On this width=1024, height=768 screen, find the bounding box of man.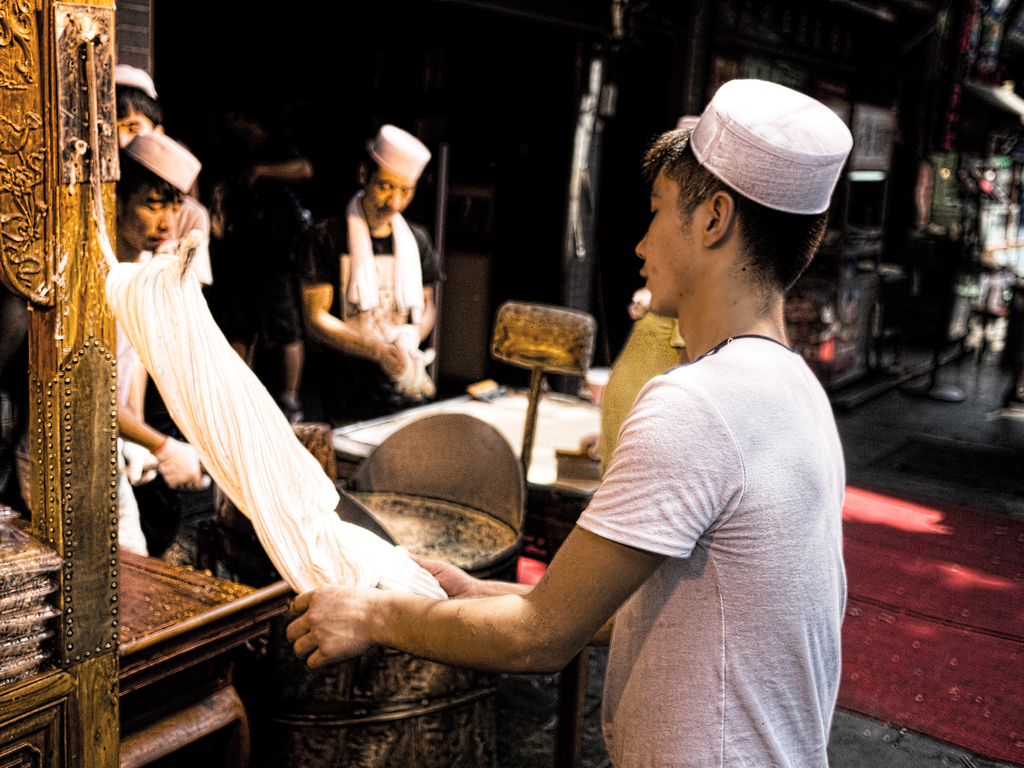
Bounding box: {"left": 116, "top": 68, "right": 208, "bottom": 484}.
